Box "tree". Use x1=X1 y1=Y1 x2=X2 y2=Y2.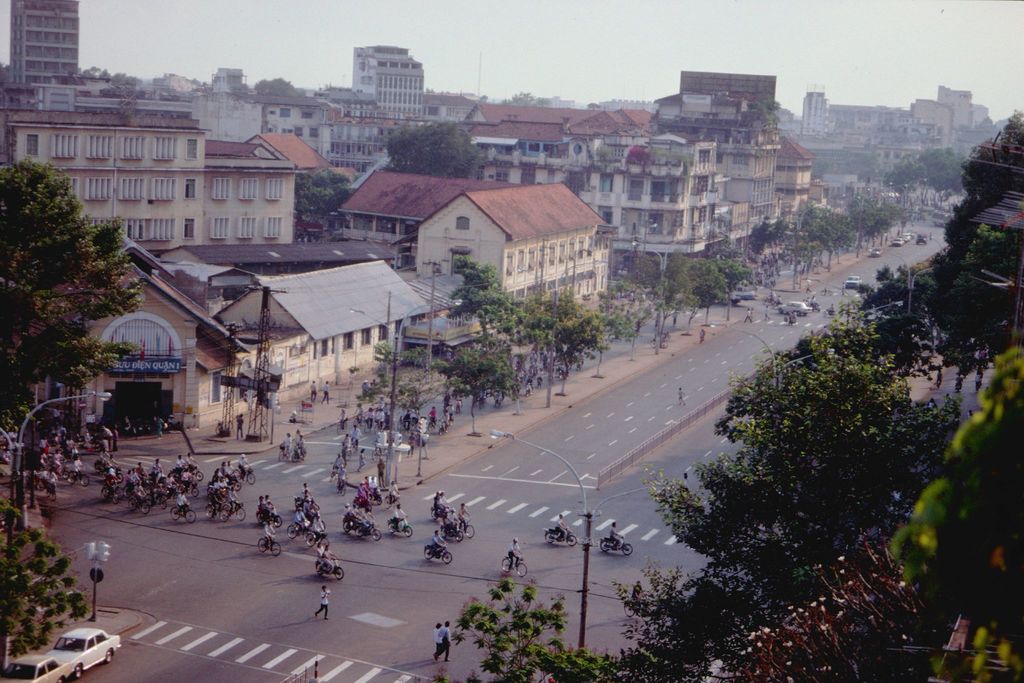
x1=297 y1=165 x2=355 y2=217.
